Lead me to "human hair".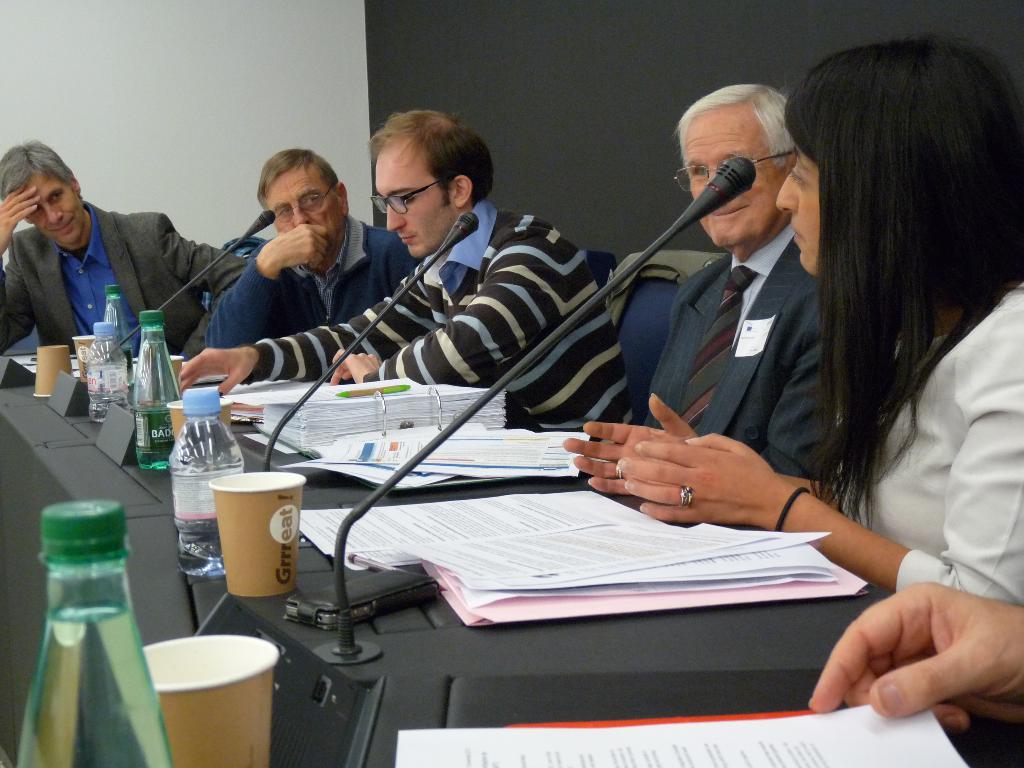
Lead to (0,138,79,199).
